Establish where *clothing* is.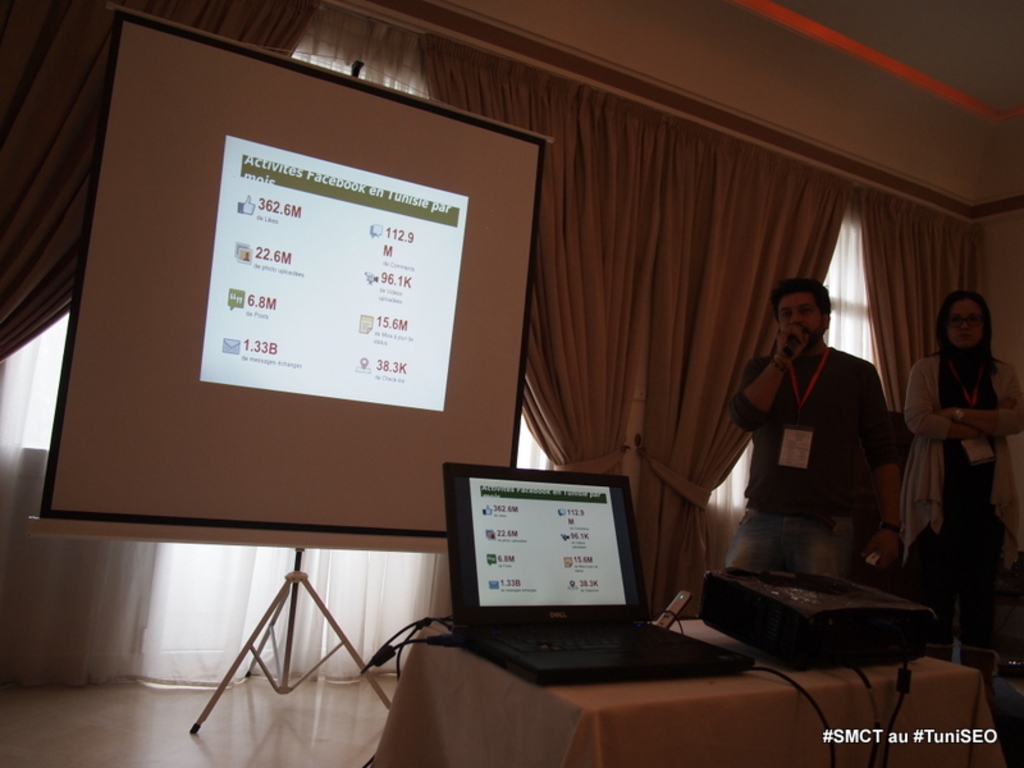
Established at box(904, 351, 1023, 700).
